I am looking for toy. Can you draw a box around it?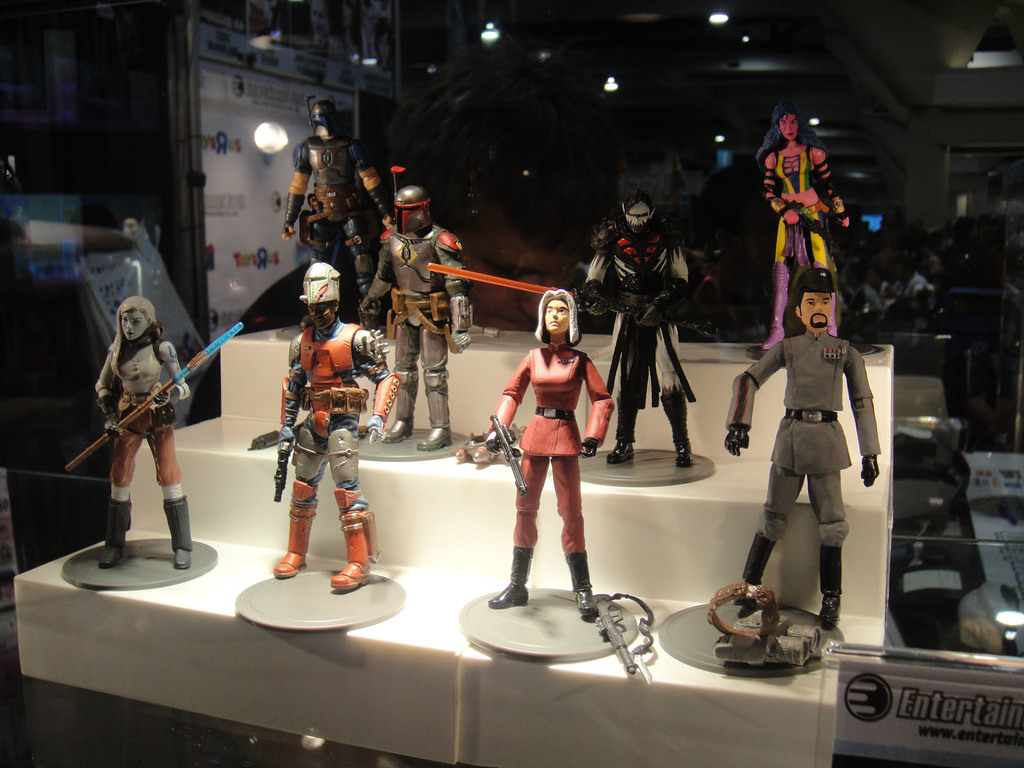
Sure, the bounding box is 577, 580, 657, 683.
